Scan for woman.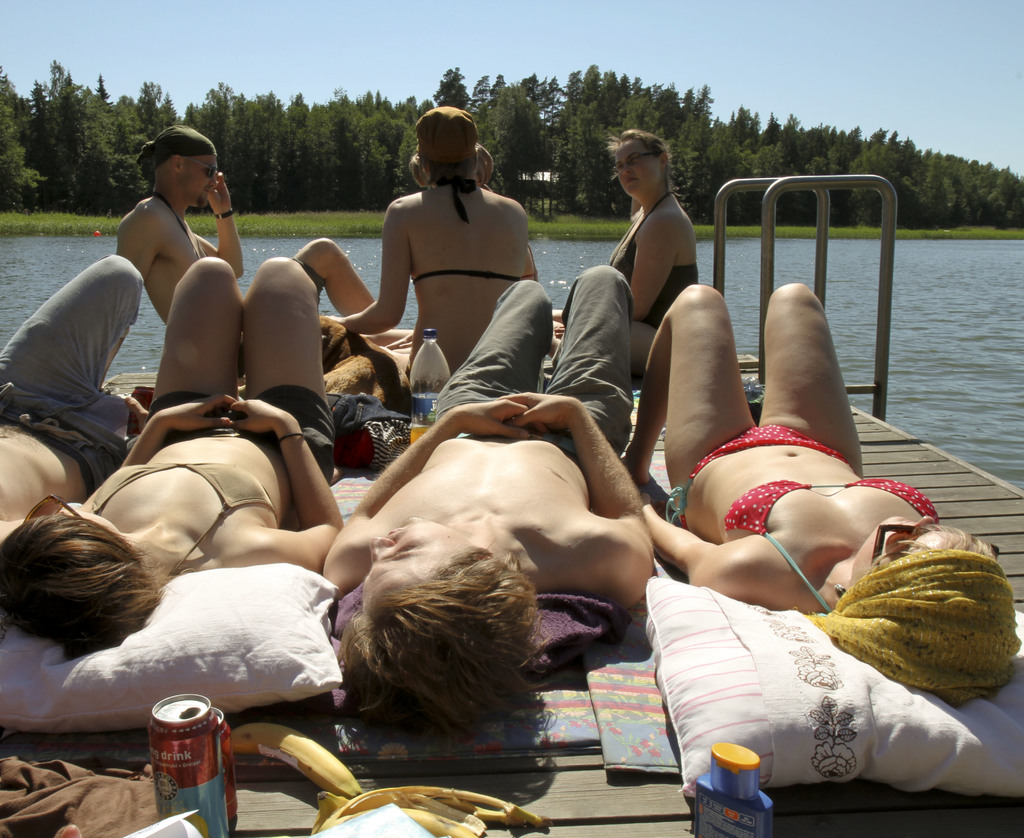
Scan result: bbox=[0, 255, 351, 653].
